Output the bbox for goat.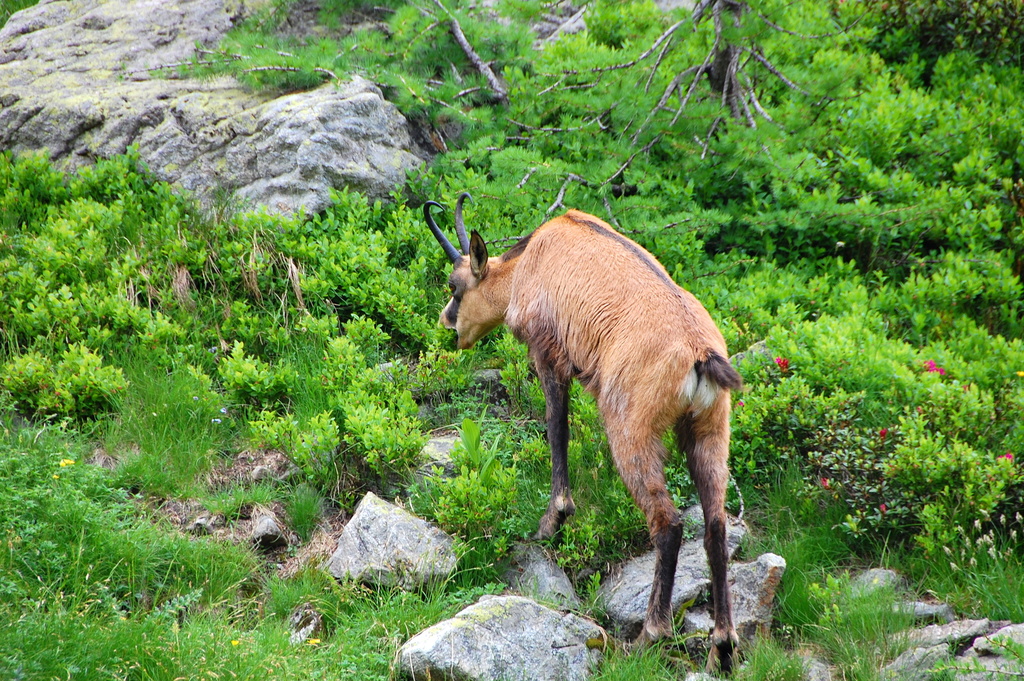
[x1=435, y1=186, x2=739, y2=657].
